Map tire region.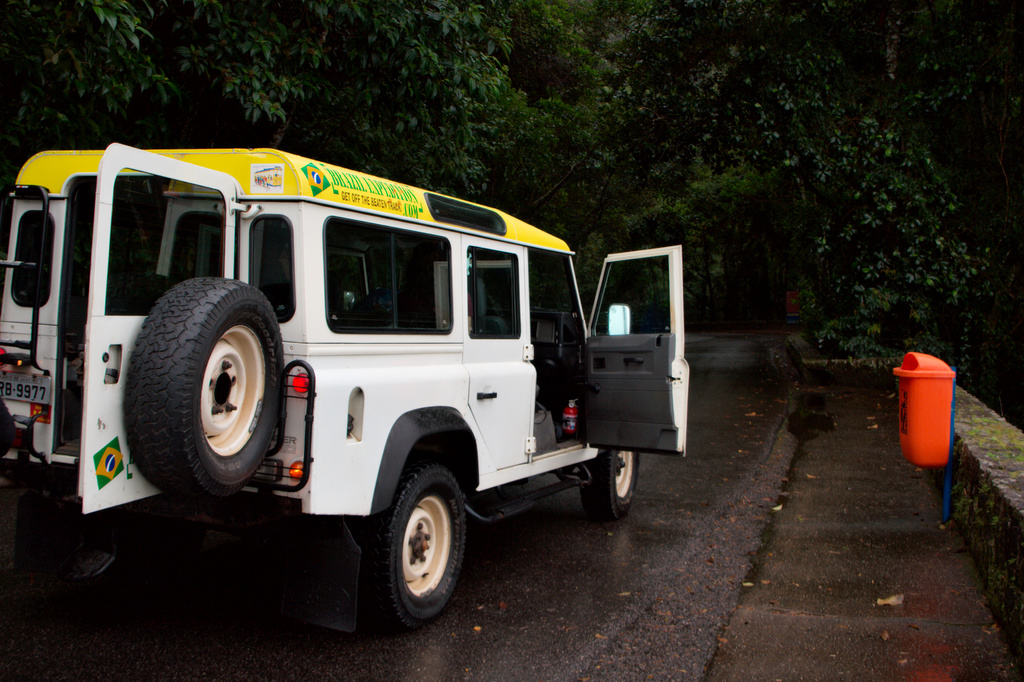
Mapped to BBox(361, 463, 466, 629).
